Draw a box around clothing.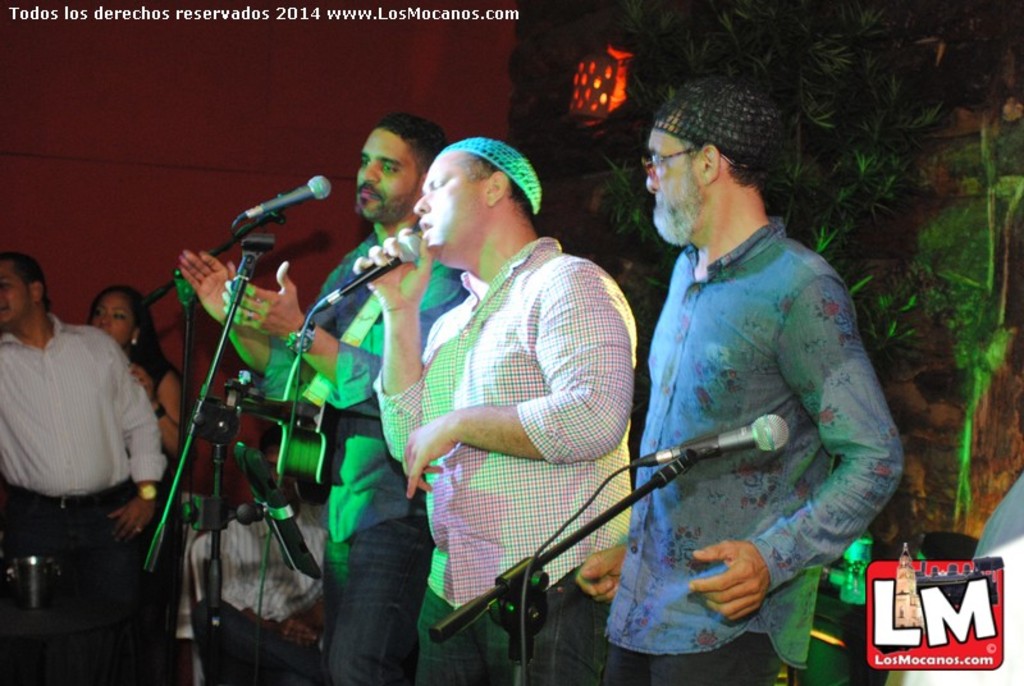
x1=0, y1=311, x2=165, y2=685.
